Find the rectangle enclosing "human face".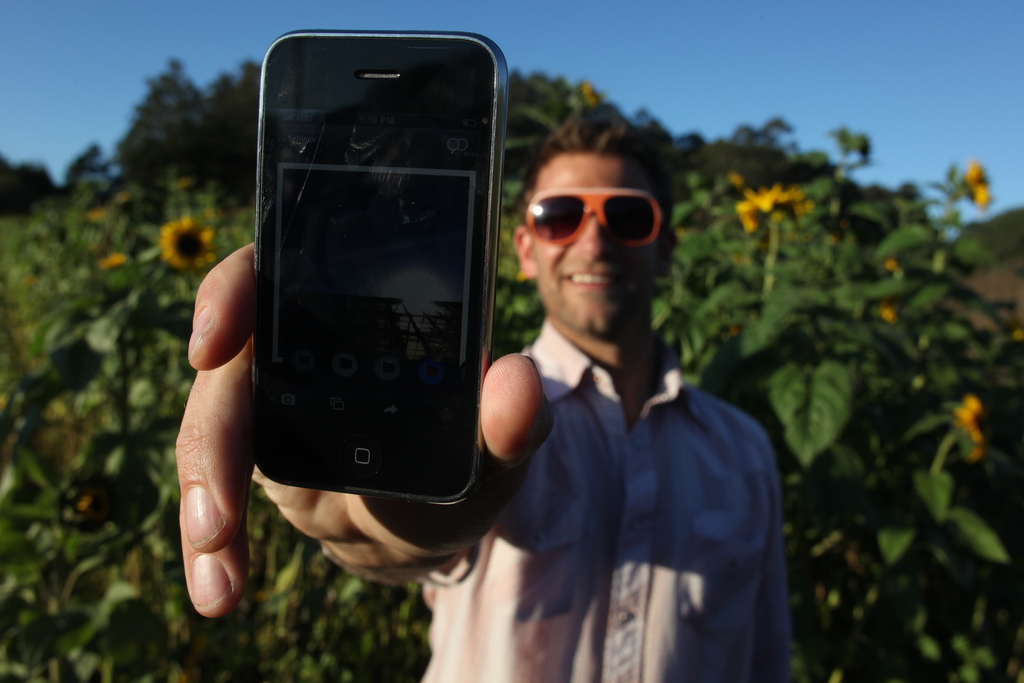
x1=519, y1=152, x2=662, y2=345.
